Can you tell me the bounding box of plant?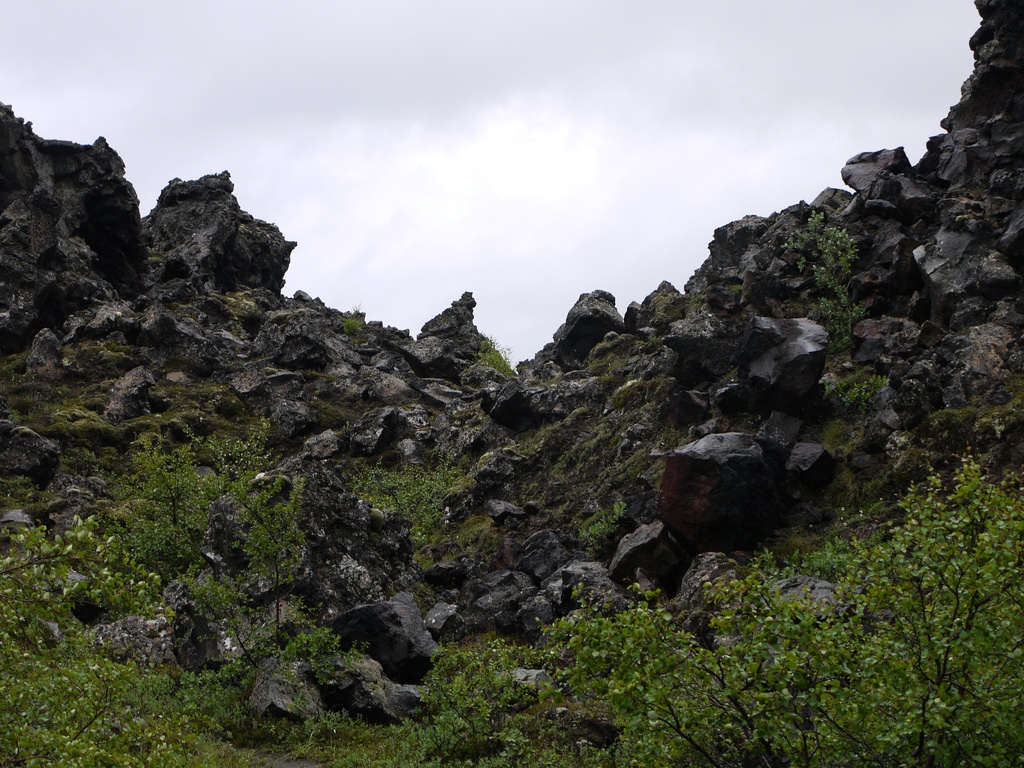
776/207/865/355.
